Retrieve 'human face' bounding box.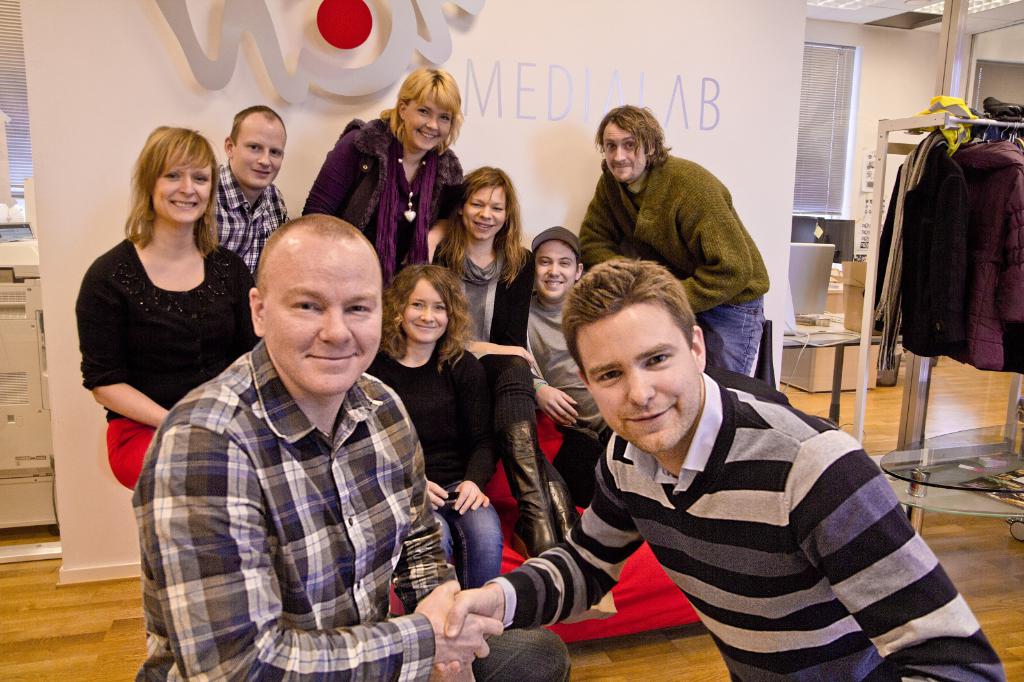
Bounding box: crop(154, 151, 212, 223).
